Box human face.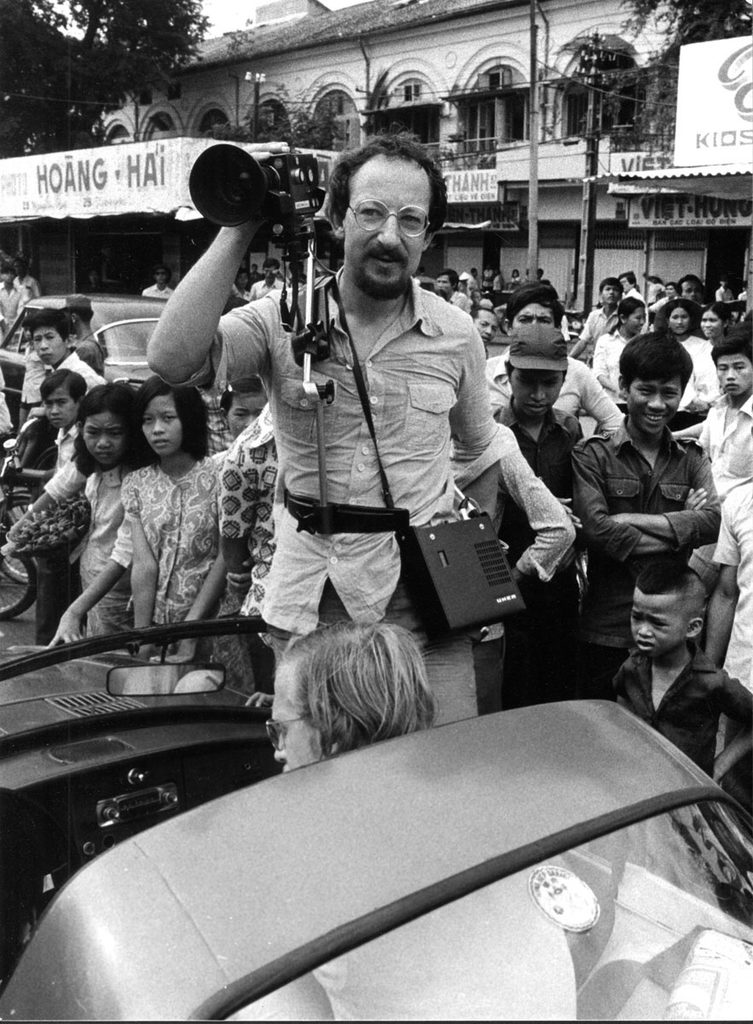
<box>510,368,559,415</box>.
